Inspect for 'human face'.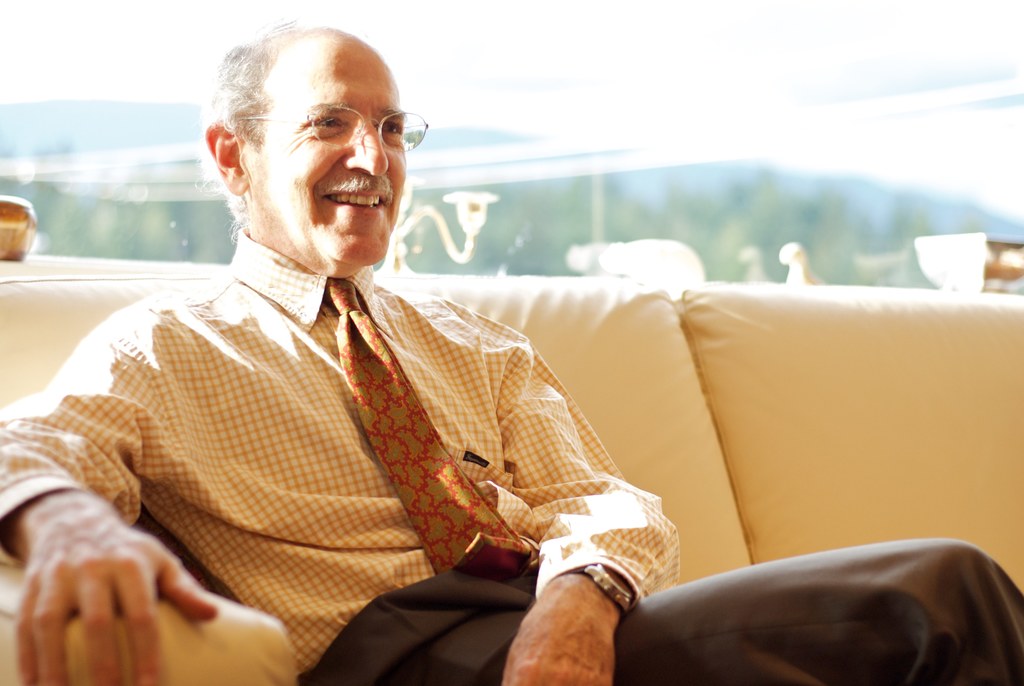
Inspection: 246:26:428:282.
